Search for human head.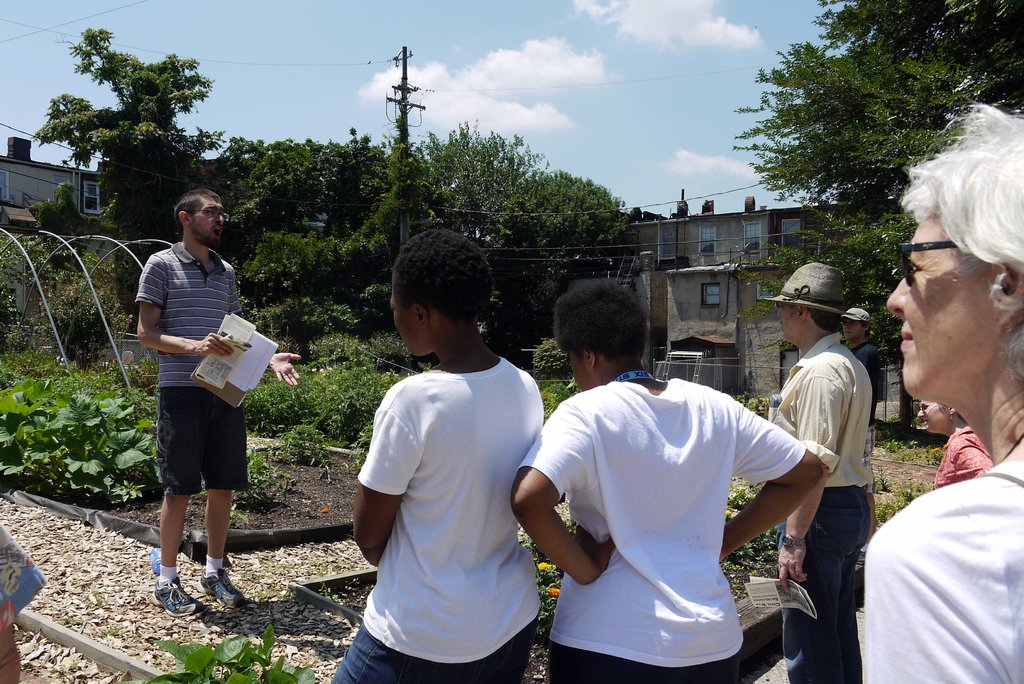
Found at <bbox>548, 282, 648, 392</bbox>.
